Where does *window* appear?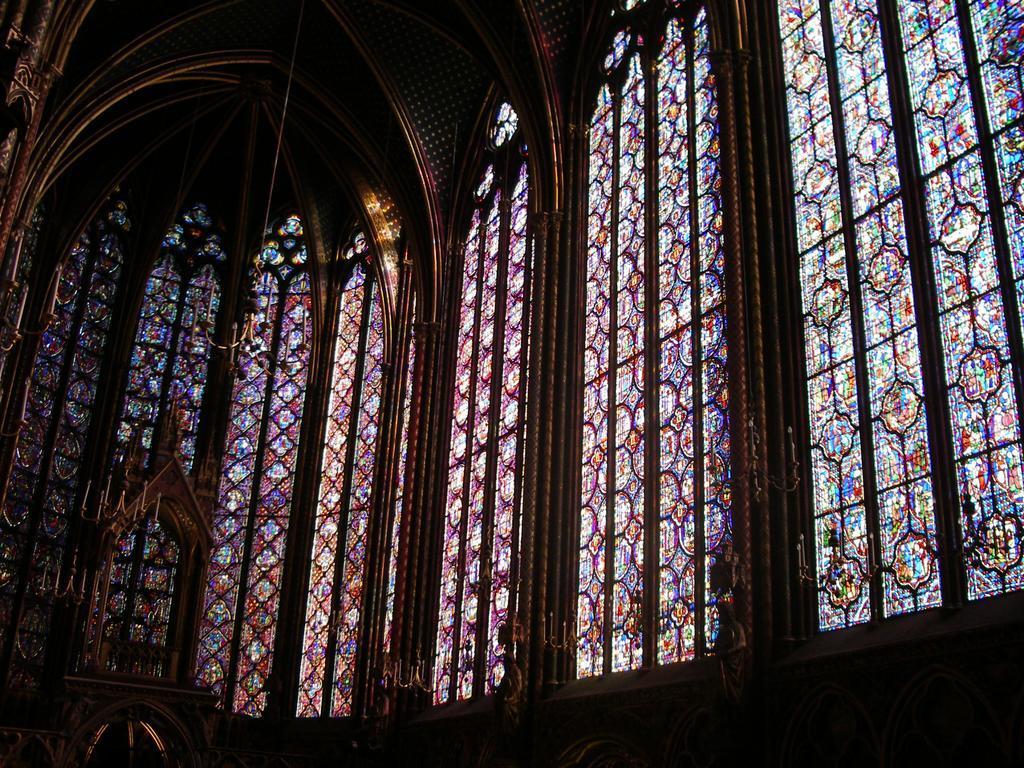
Appears at Rect(569, 1, 750, 677).
